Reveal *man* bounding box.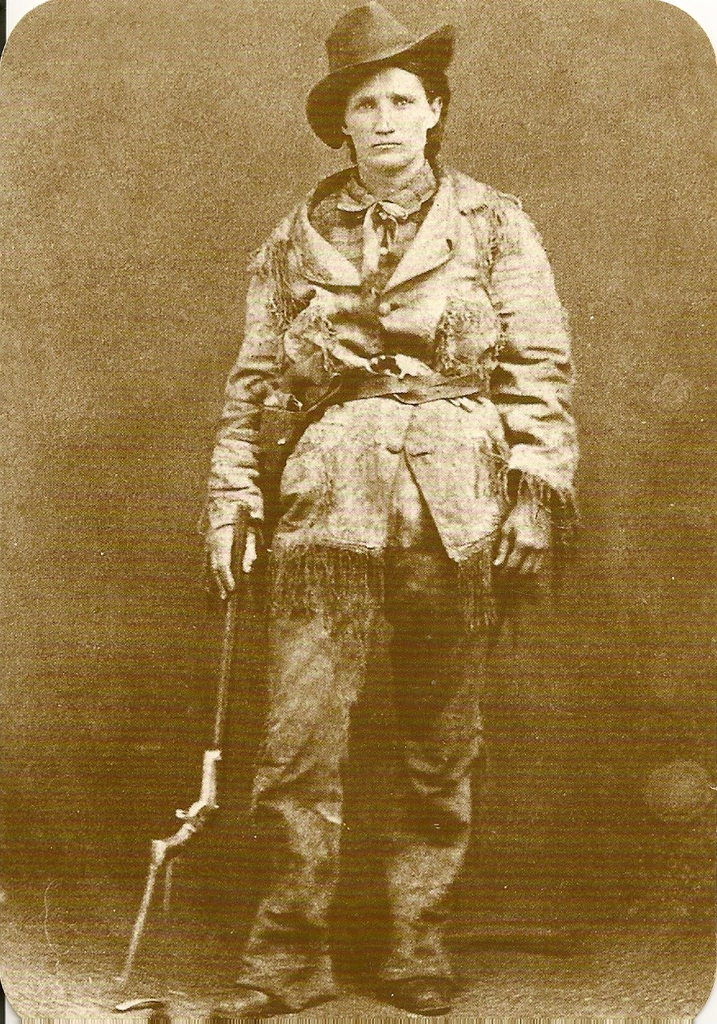
Revealed: (left=207, top=1, right=573, bottom=1023).
